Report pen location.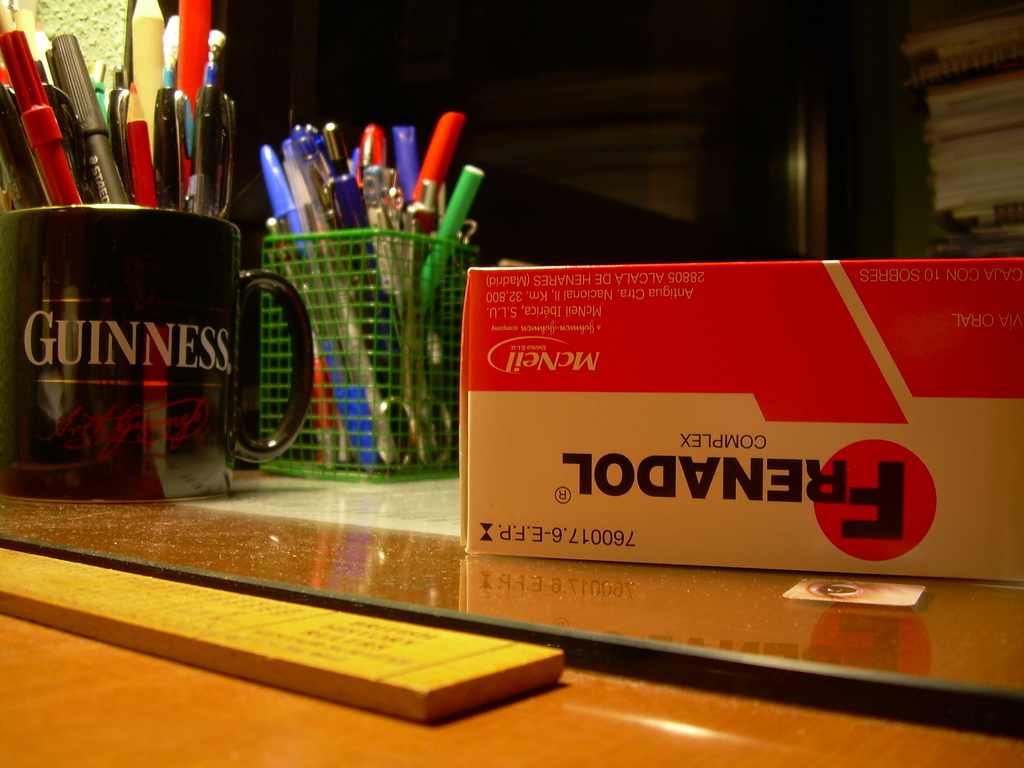
Report: bbox=[391, 122, 423, 241].
